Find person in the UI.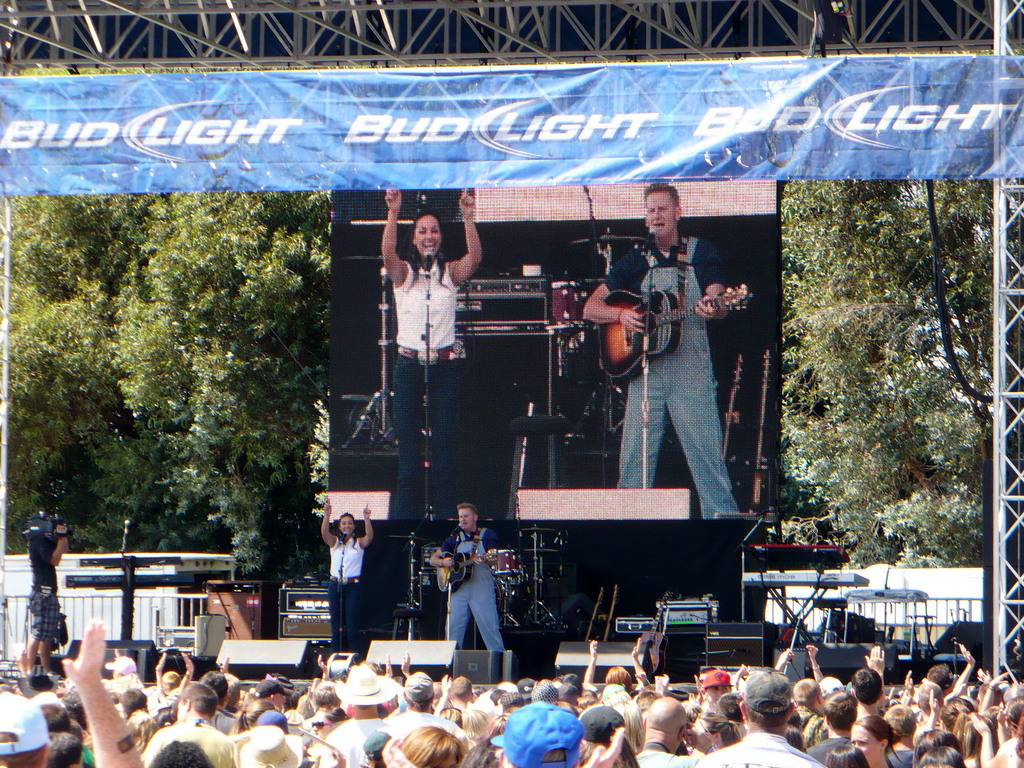
UI element at detection(321, 502, 371, 655).
